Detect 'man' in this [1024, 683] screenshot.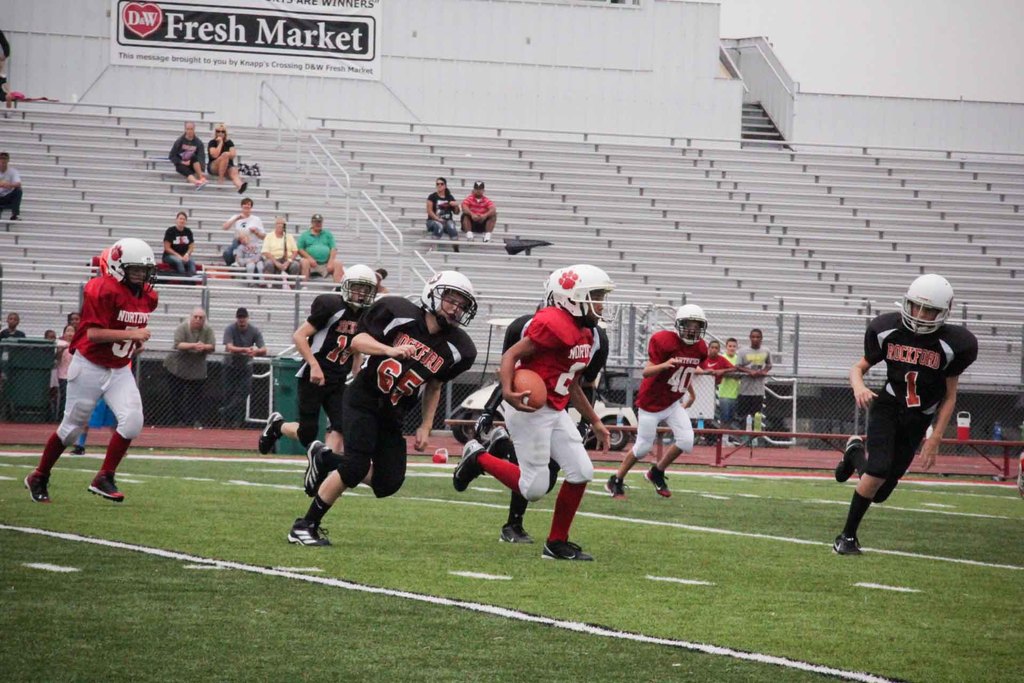
Detection: x1=24, y1=235, x2=161, y2=504.
